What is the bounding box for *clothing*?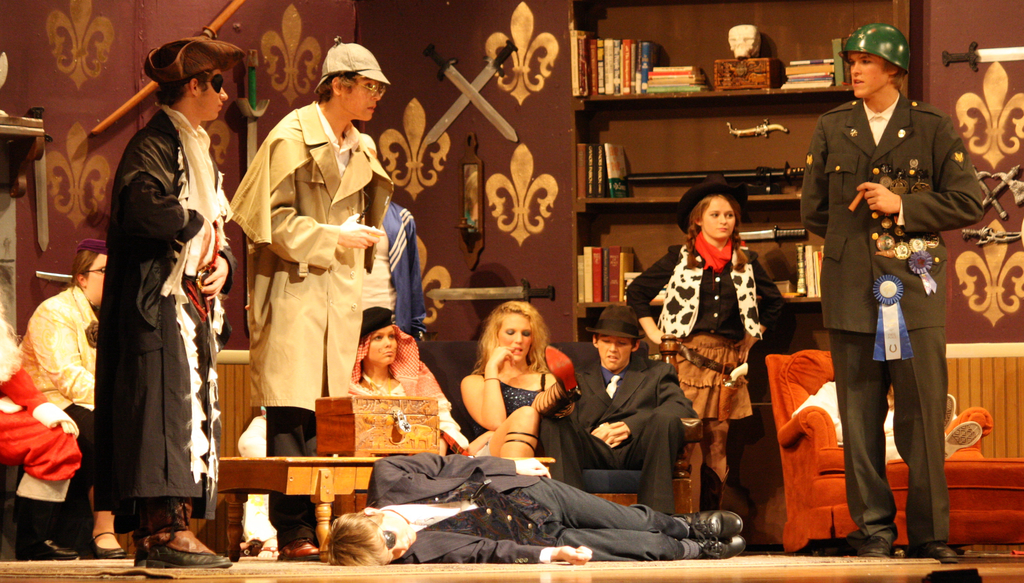
detection(20, 289, 103, 408).
